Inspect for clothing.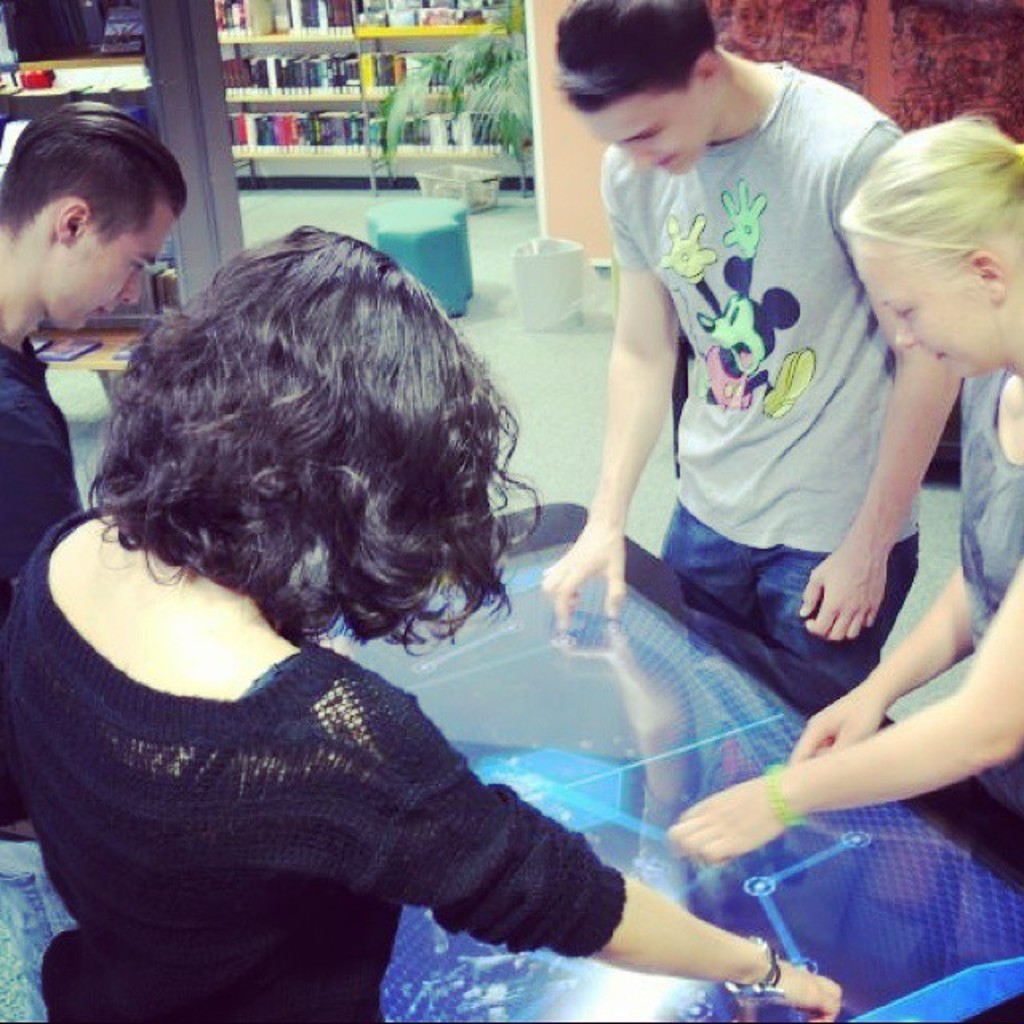
Inspection: 957/366/1022/819.
